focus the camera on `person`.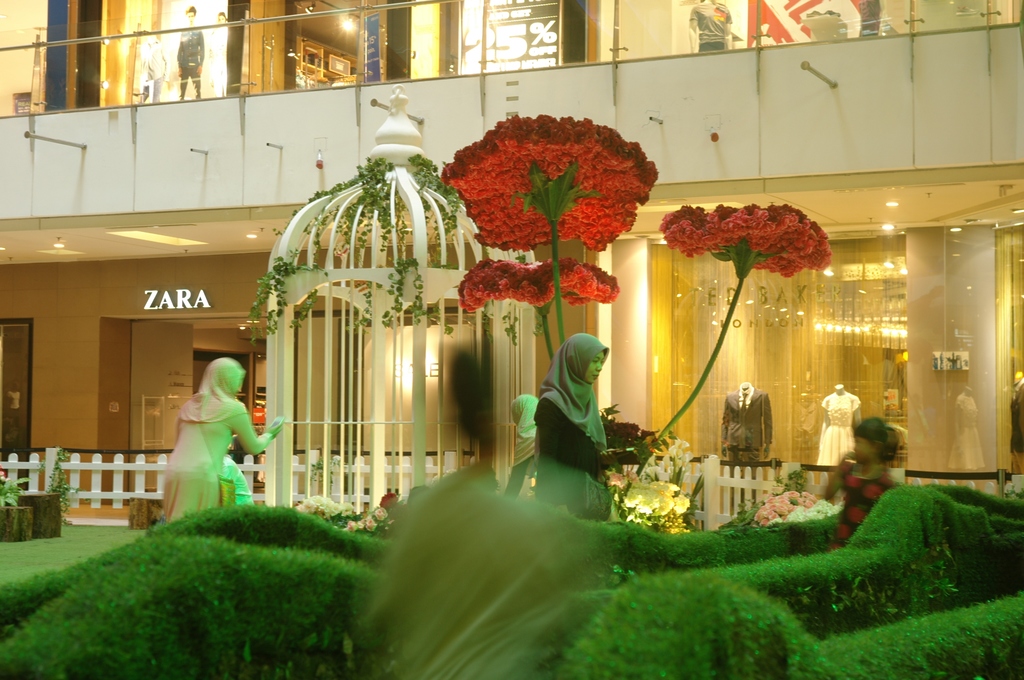
Focus region: x1=169 y1=0 x2=211 y2=104.
